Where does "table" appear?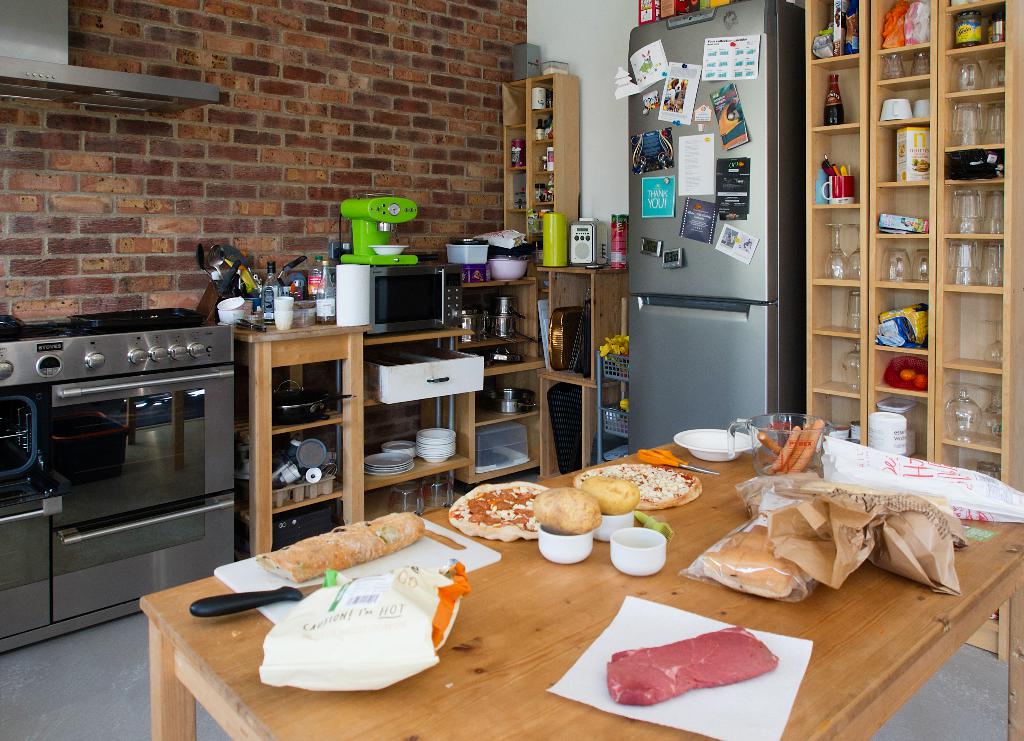
Appears at [140,437,1023,740].
